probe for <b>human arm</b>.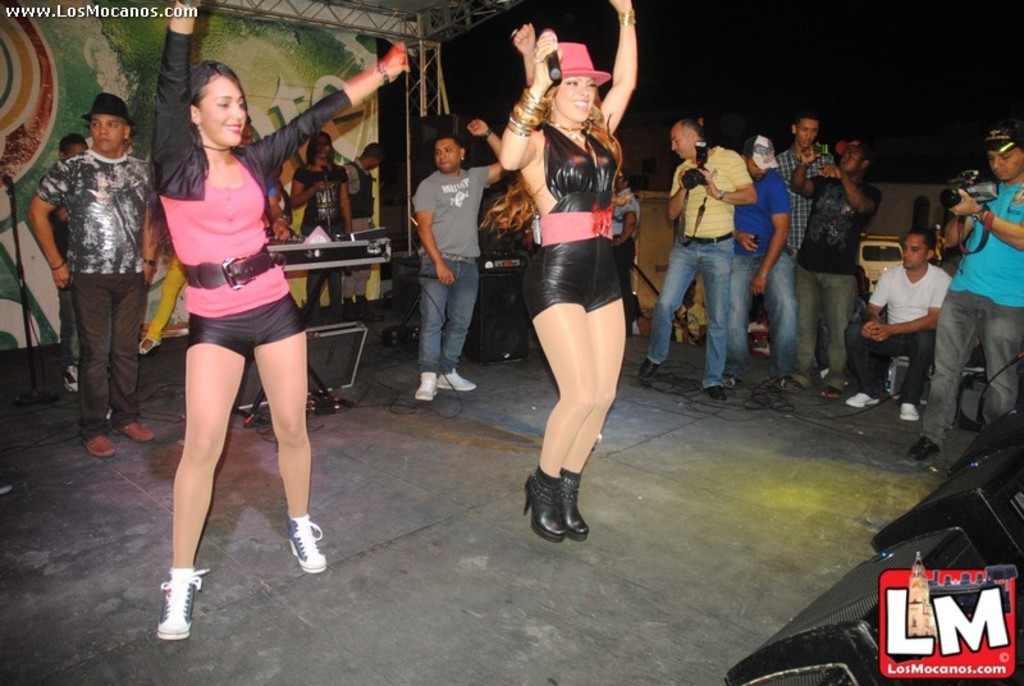
Probe result: <region>52, 191, 72, 246</region>.
